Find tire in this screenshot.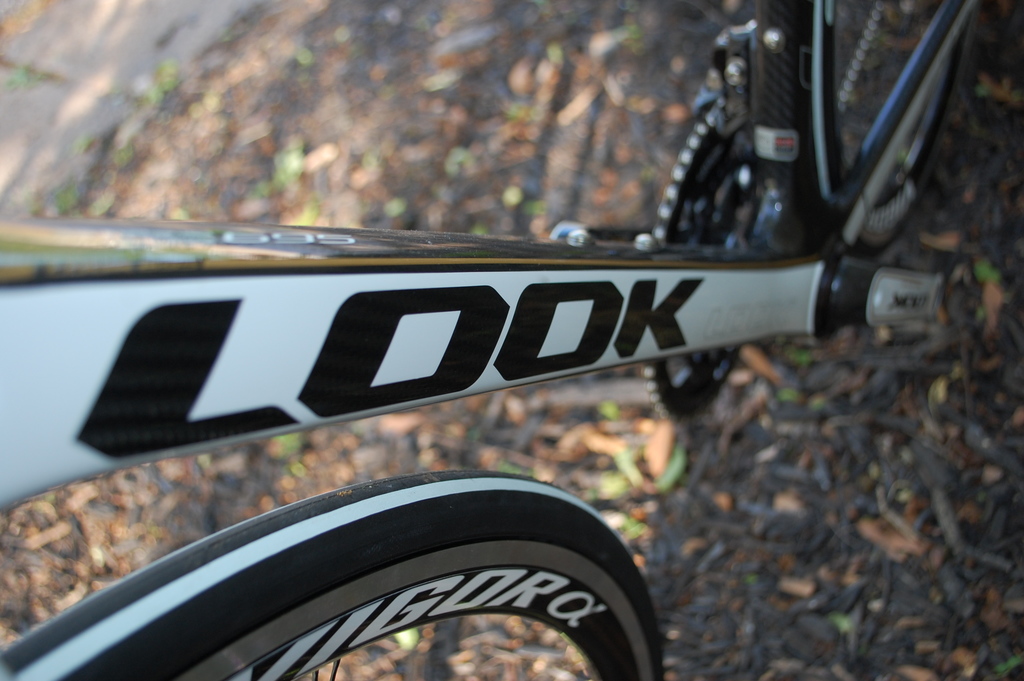
The bounding box for tire is (0, 480, 664, 680).
